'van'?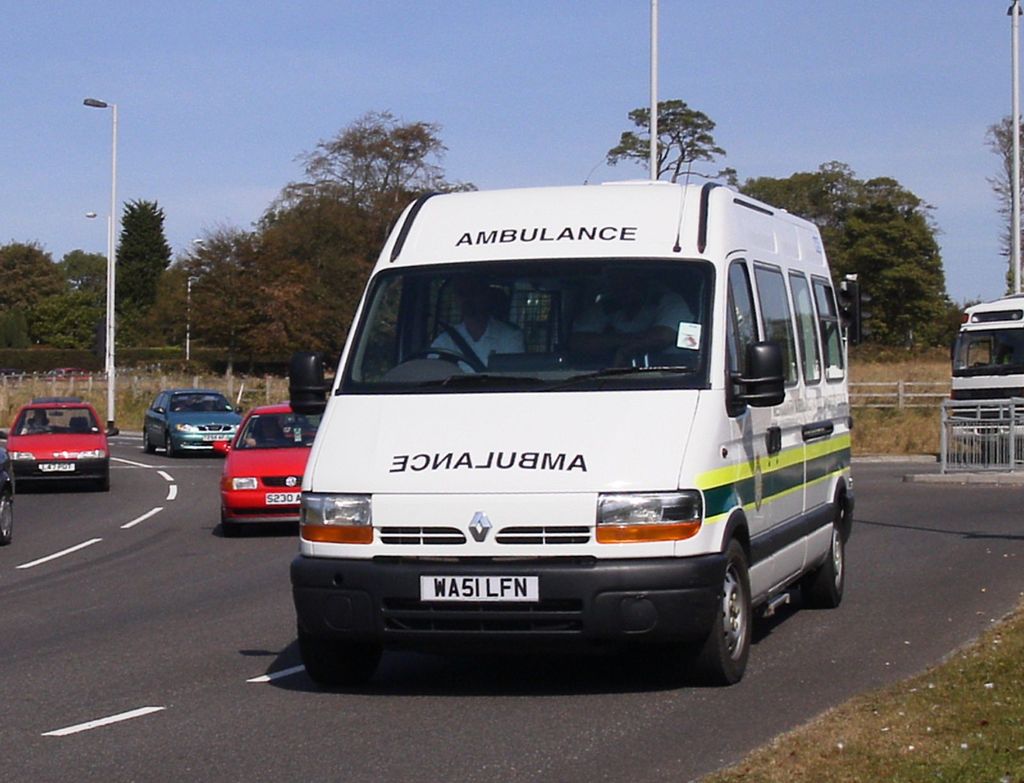
947/293/1023/466
